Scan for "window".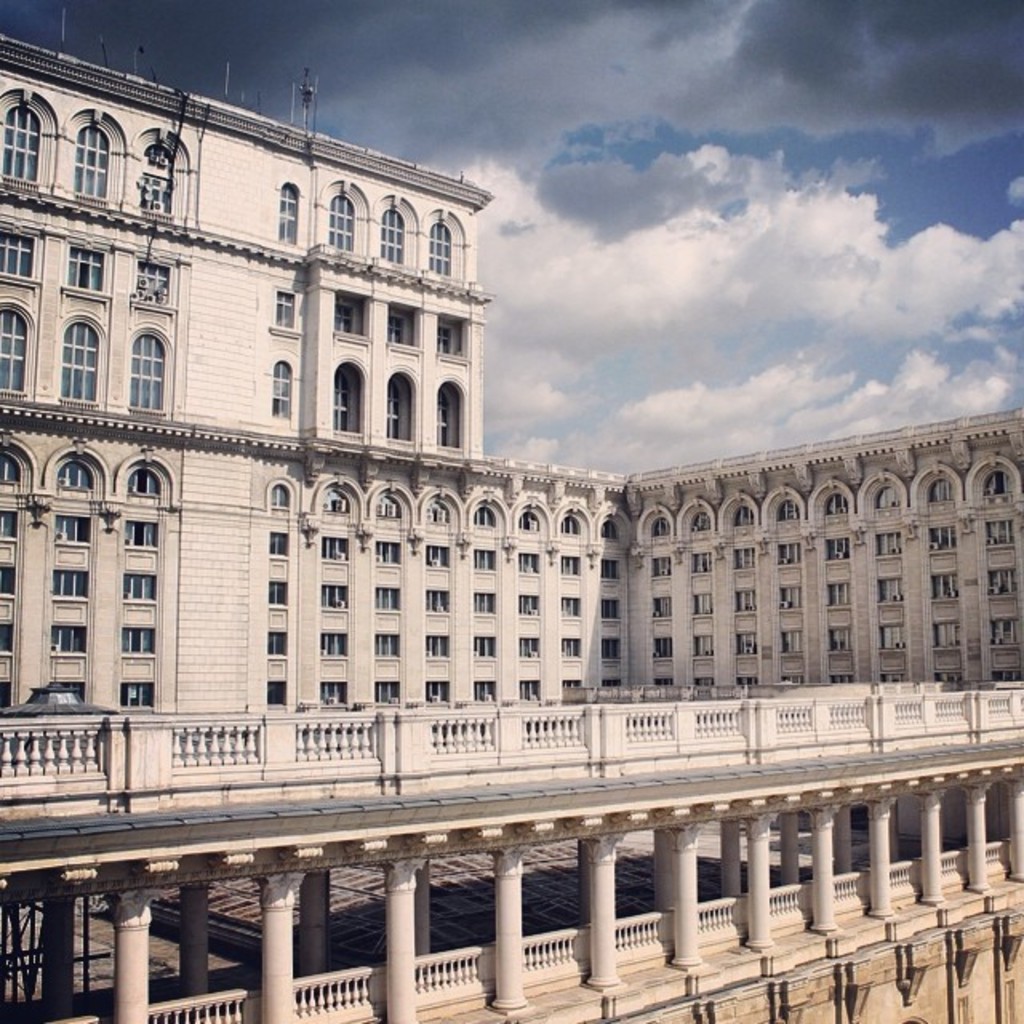
Scan result: x1=885 y1=627 x2=901 y2=642.
